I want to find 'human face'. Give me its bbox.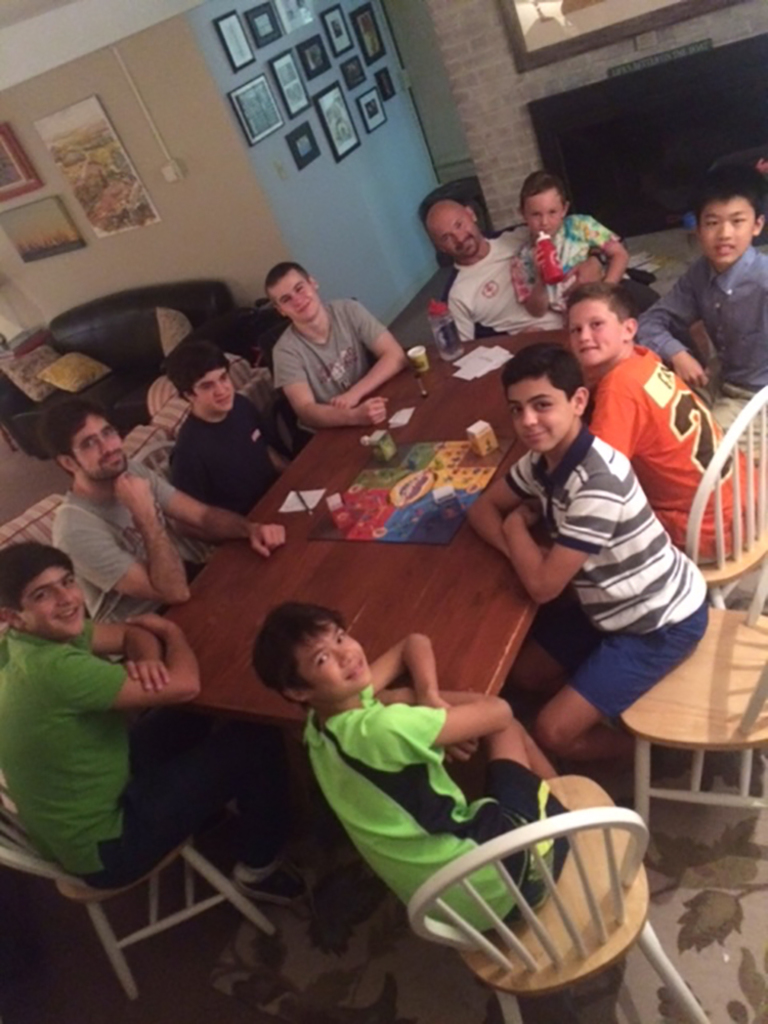
crop(515, 191, 561, 238).
